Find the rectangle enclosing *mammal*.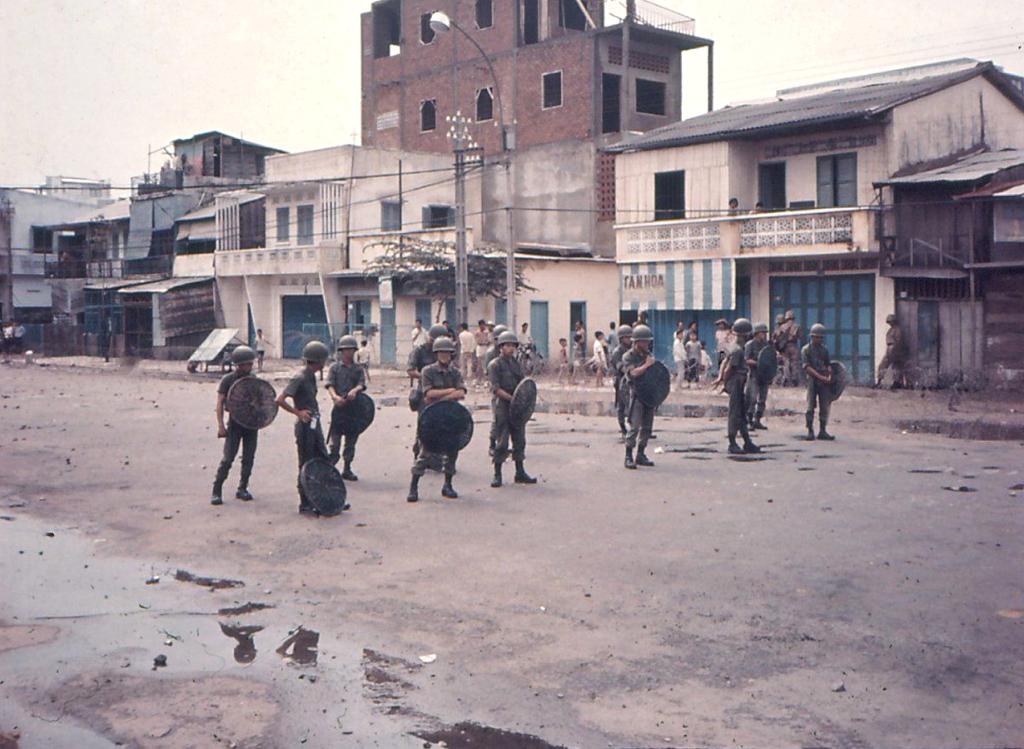
bbox(455, 319, 476, 380).
